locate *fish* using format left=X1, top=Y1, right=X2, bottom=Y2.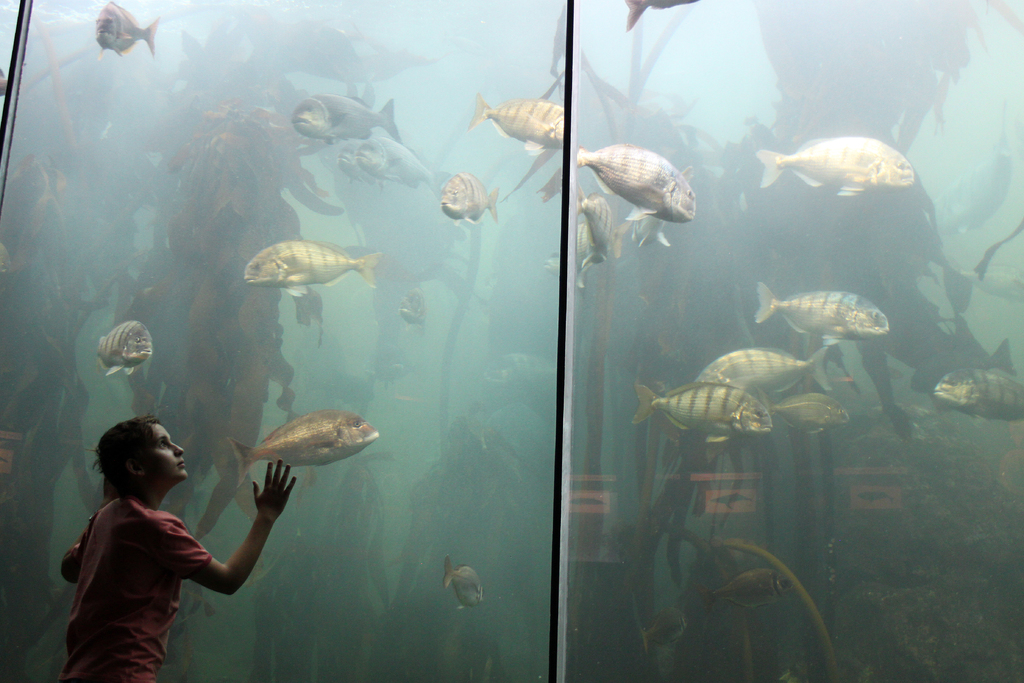
left=635, top=600, right=691, bottom=666.
